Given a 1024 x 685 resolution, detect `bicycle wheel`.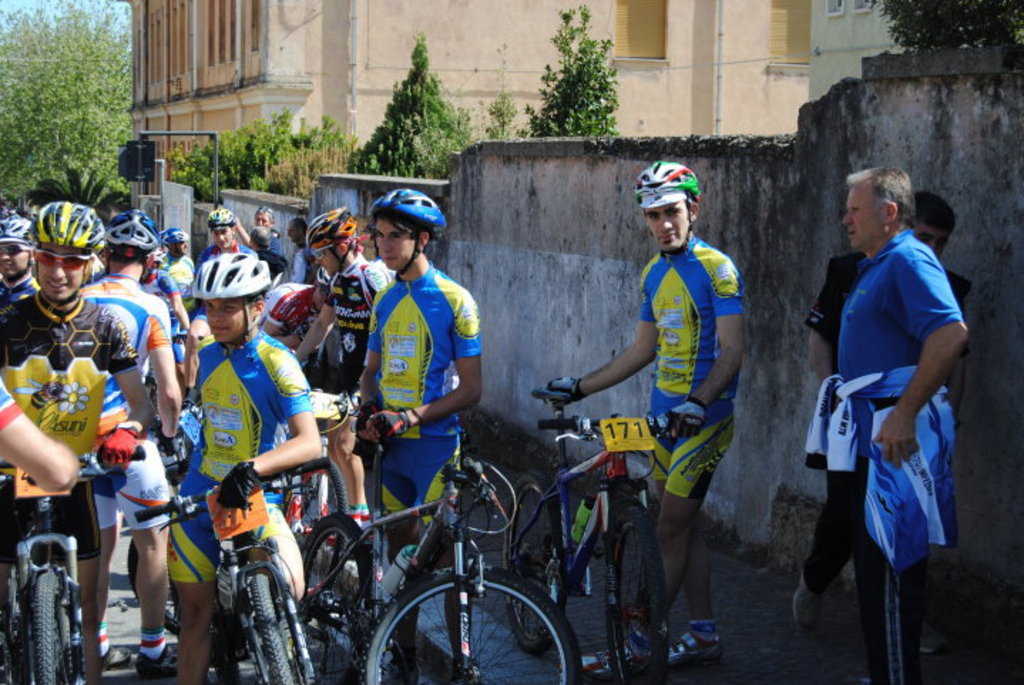
BBox(382, 551, 551, 674).
